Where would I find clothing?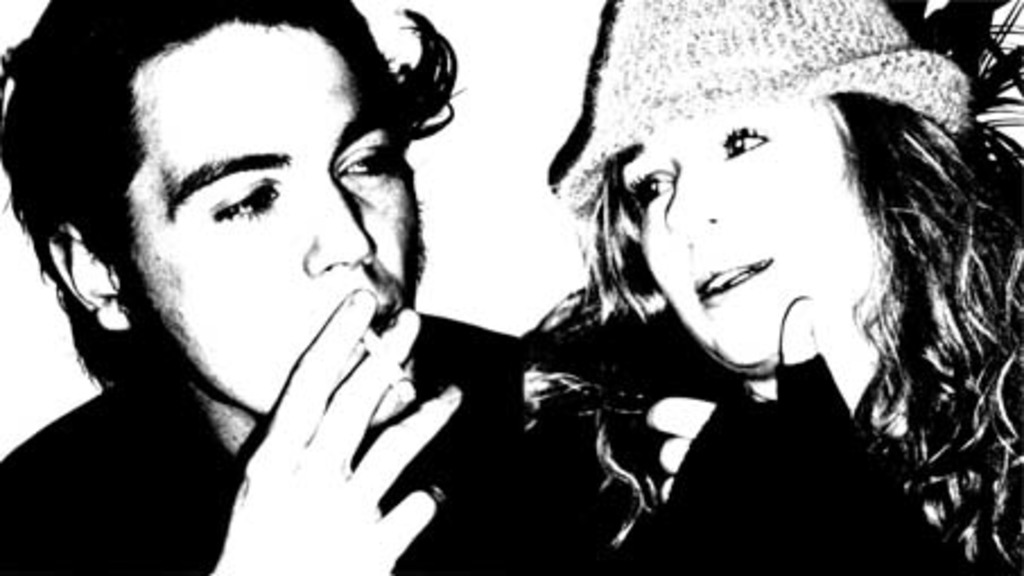
At [610,339,1022,574].
